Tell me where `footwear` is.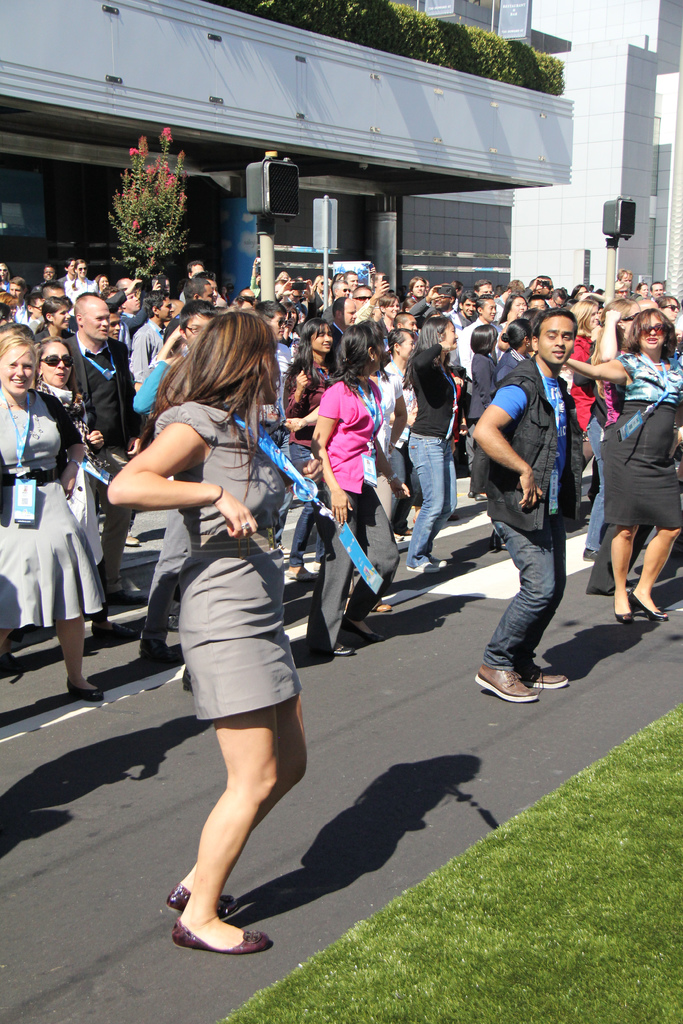
`footwear` is at 616:593:630:631.
